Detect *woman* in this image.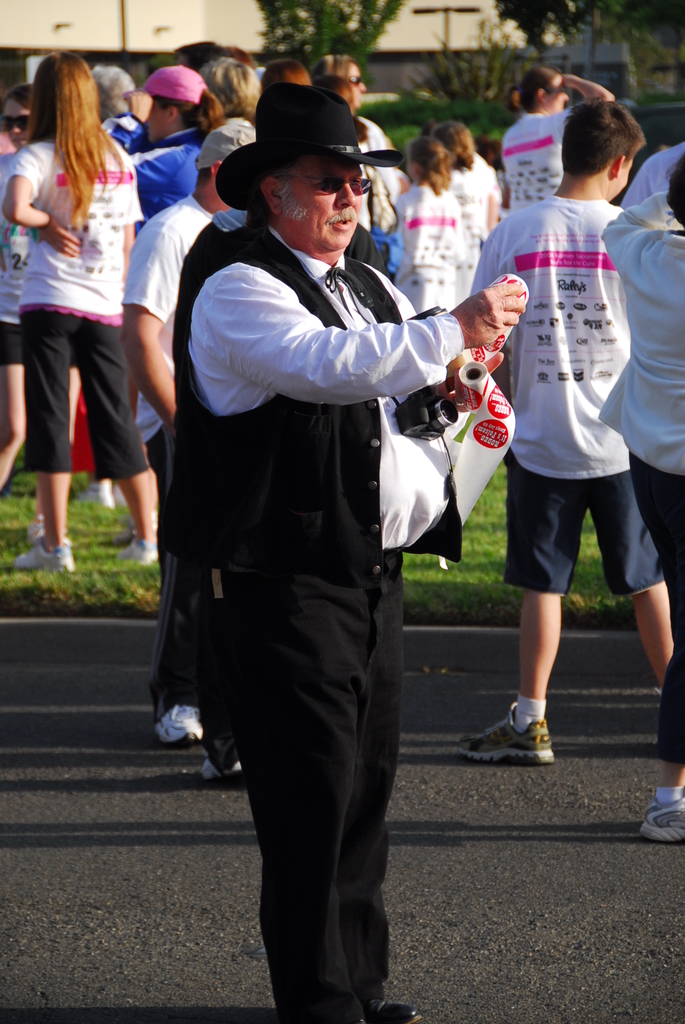
Detection: pyautogui.locateOnScreen(6, 24, 173, 602).
